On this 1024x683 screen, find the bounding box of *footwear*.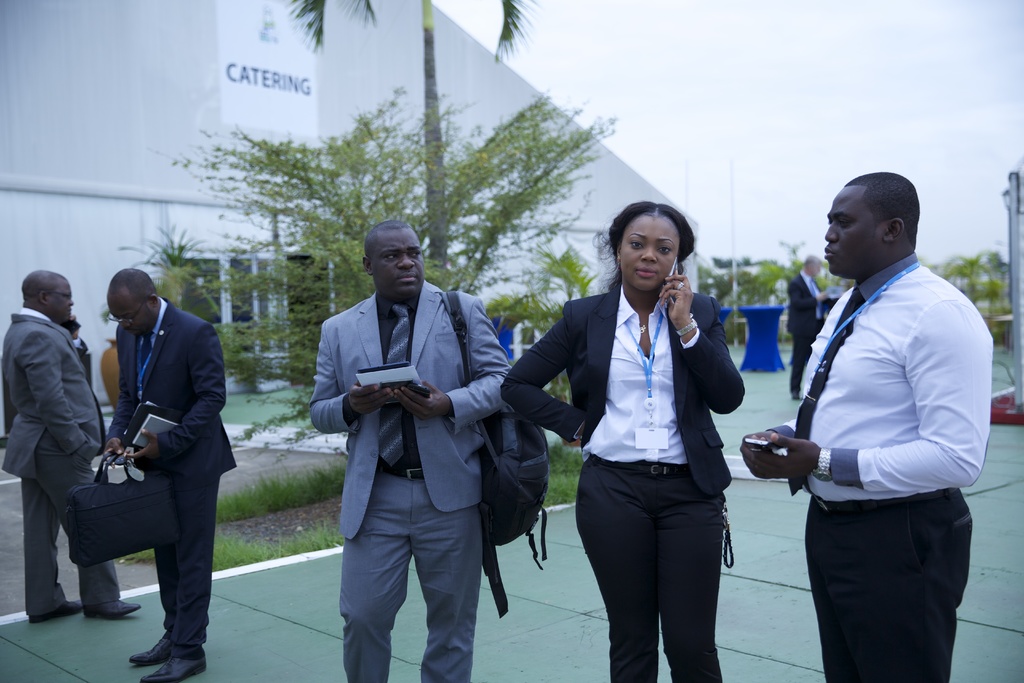
Bounding box: [x1=27, y1=599, x2=86, y2=624].
